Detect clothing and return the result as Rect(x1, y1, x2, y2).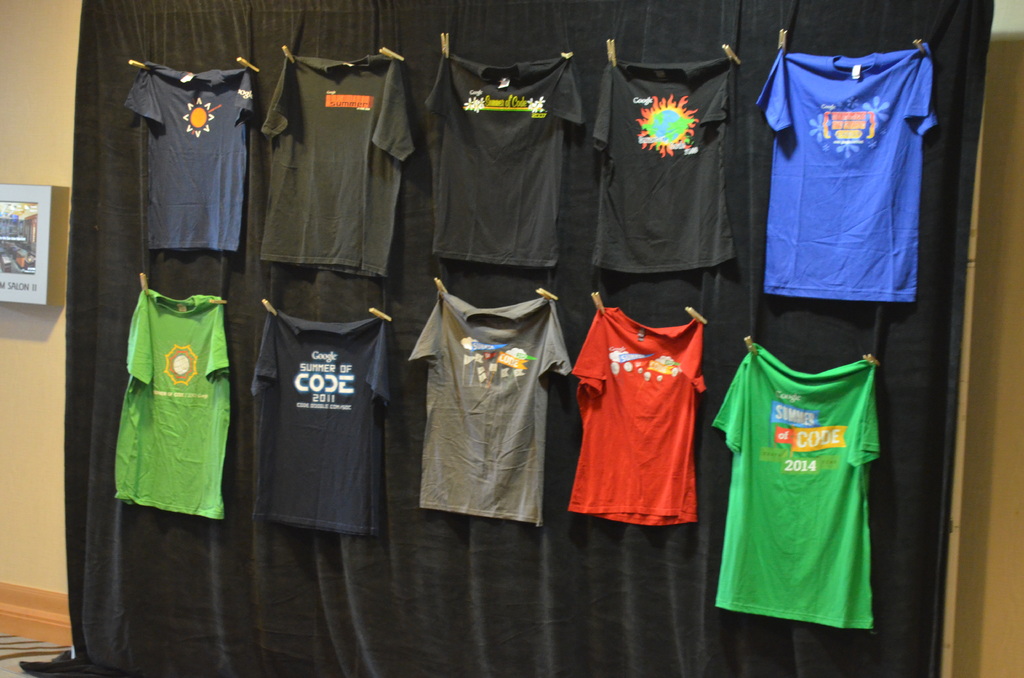
Rect(769, 47, 947, 323).
